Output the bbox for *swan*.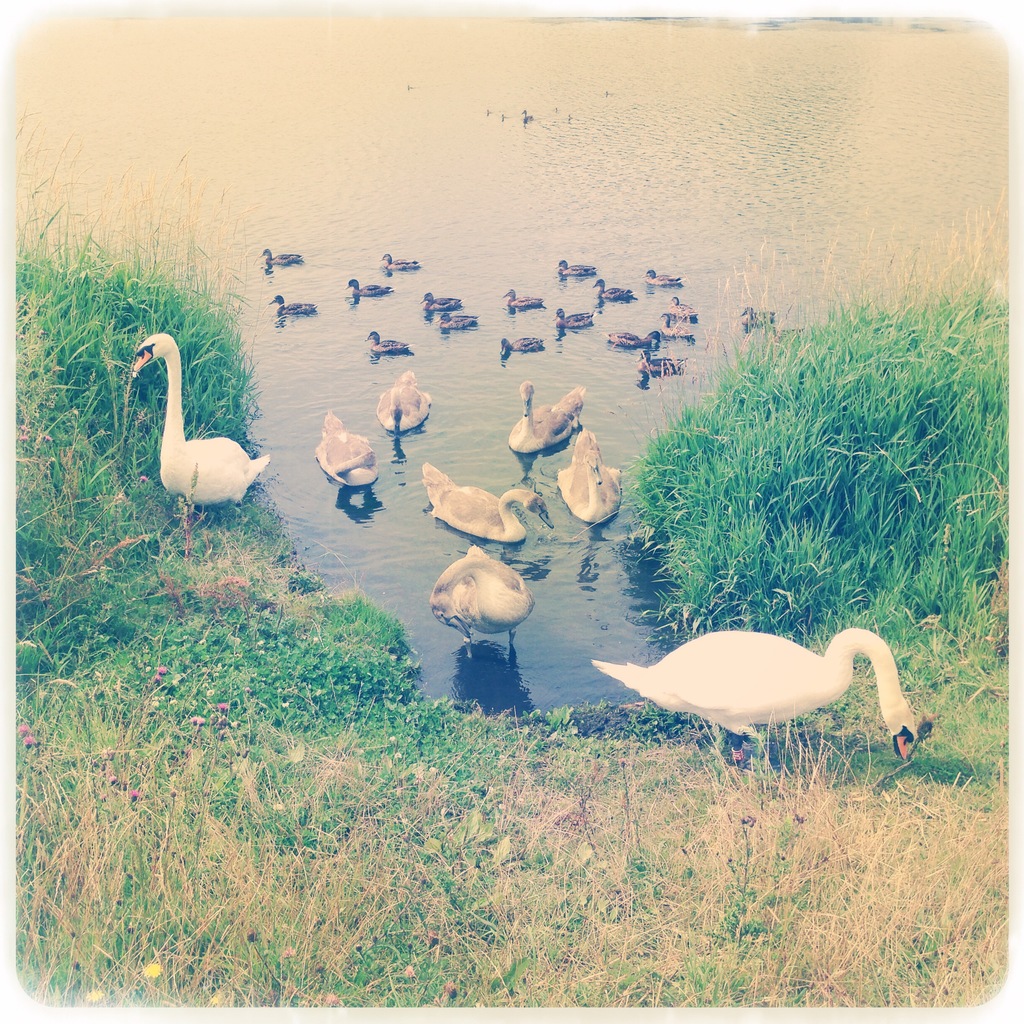
bbox(554, 421, 627, 515).
